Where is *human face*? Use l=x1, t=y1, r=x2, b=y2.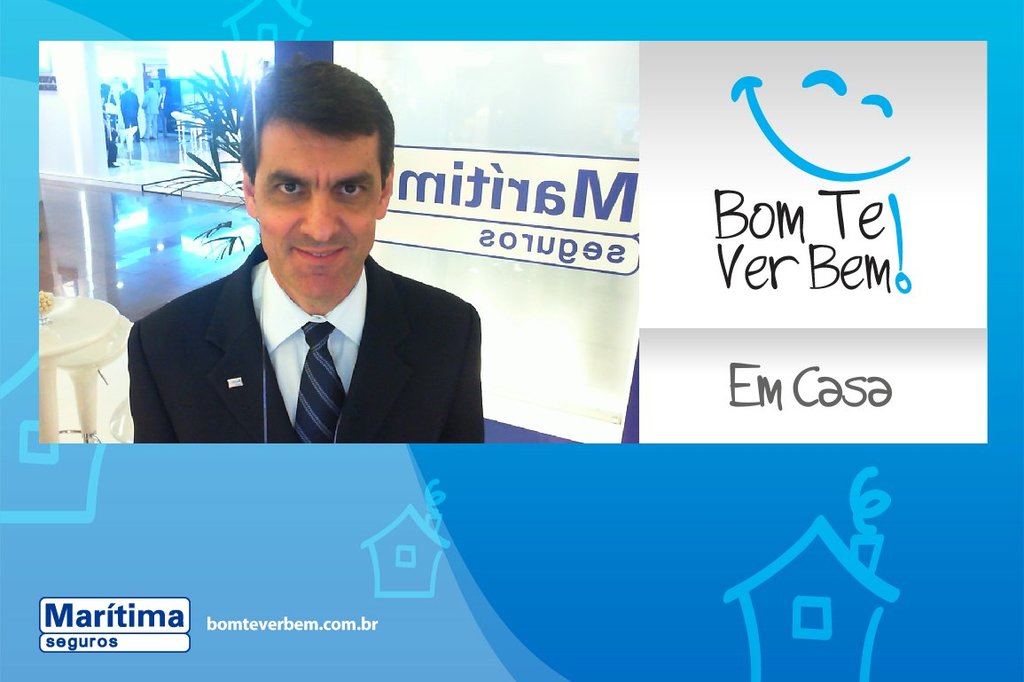
l=250, t=117, r=385, b=300.
